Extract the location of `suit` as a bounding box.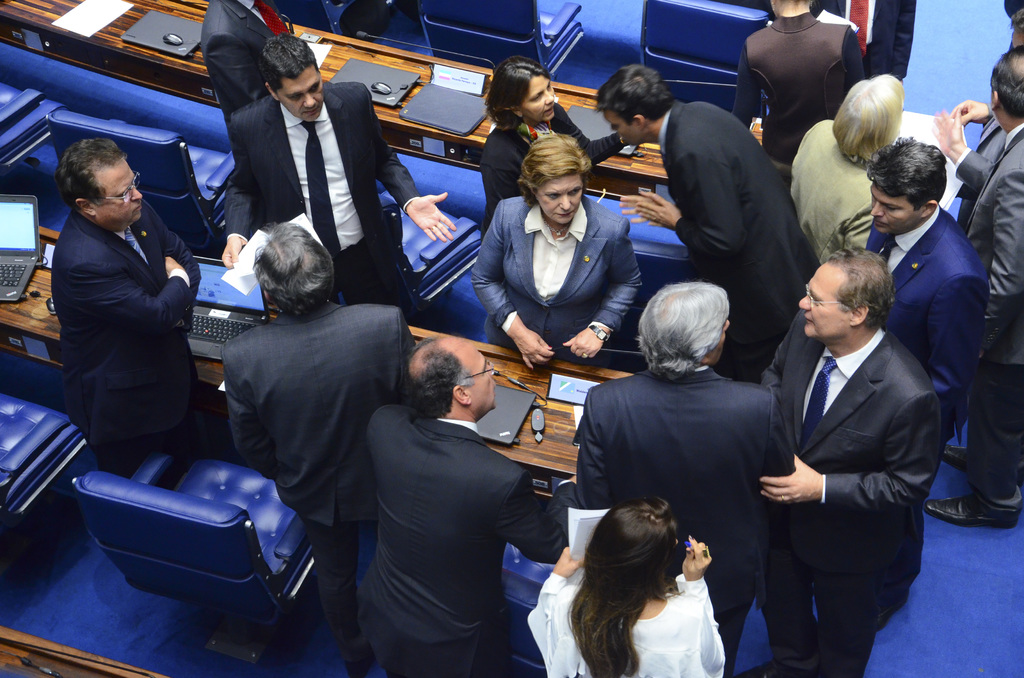
(570,367,794,677).
